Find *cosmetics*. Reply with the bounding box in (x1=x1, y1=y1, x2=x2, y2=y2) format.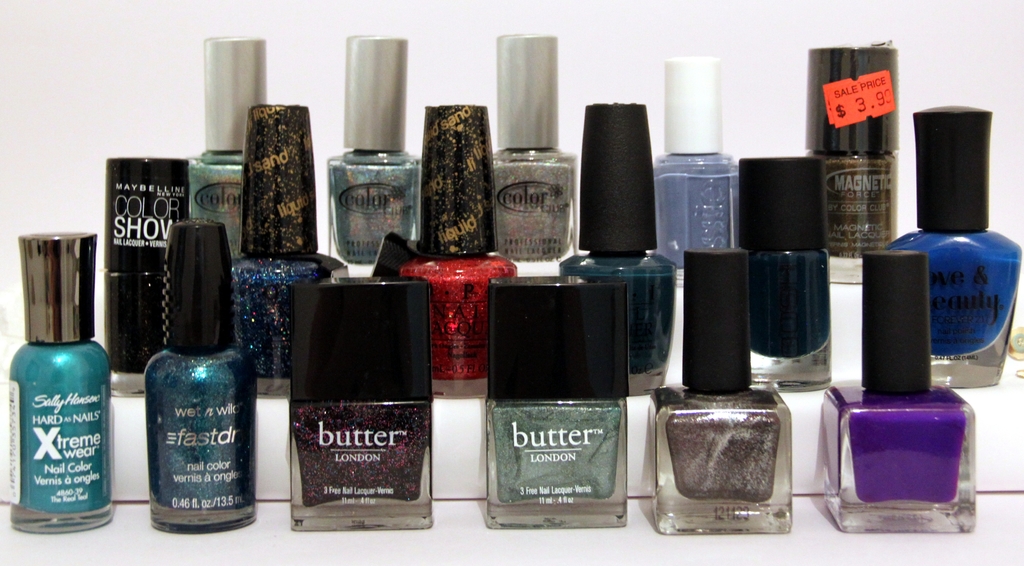
(x1=2, y1=225, x2=117, y2=530).
